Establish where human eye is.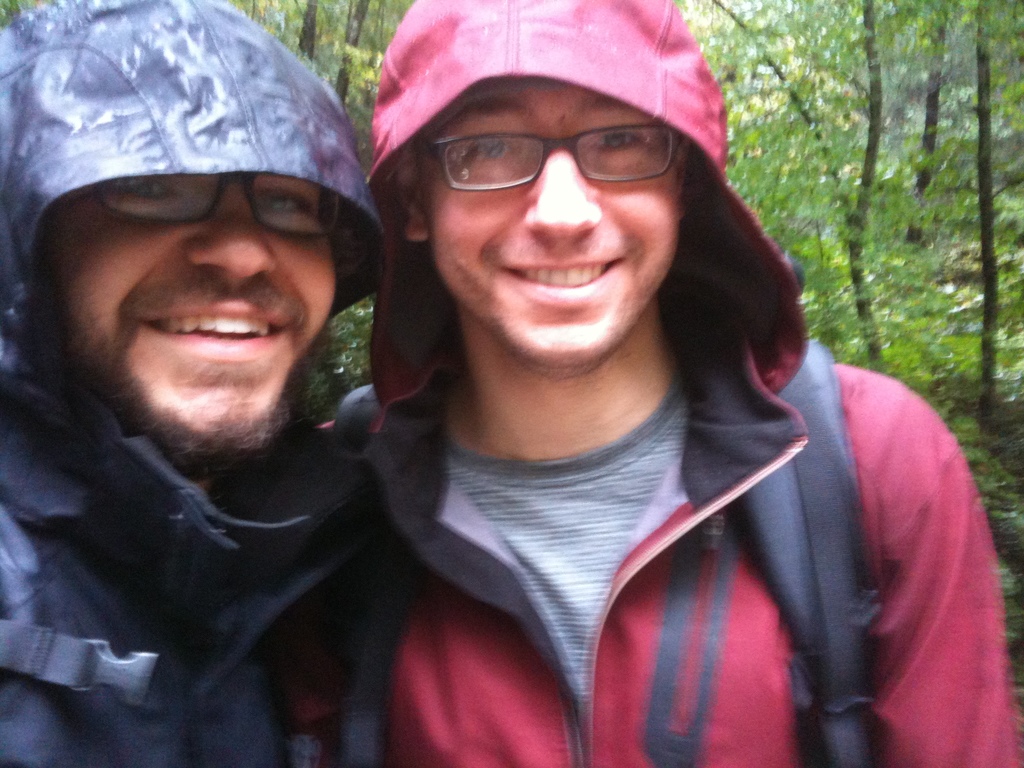
Established at (left=96, top=172, right=190, bottom=214).
